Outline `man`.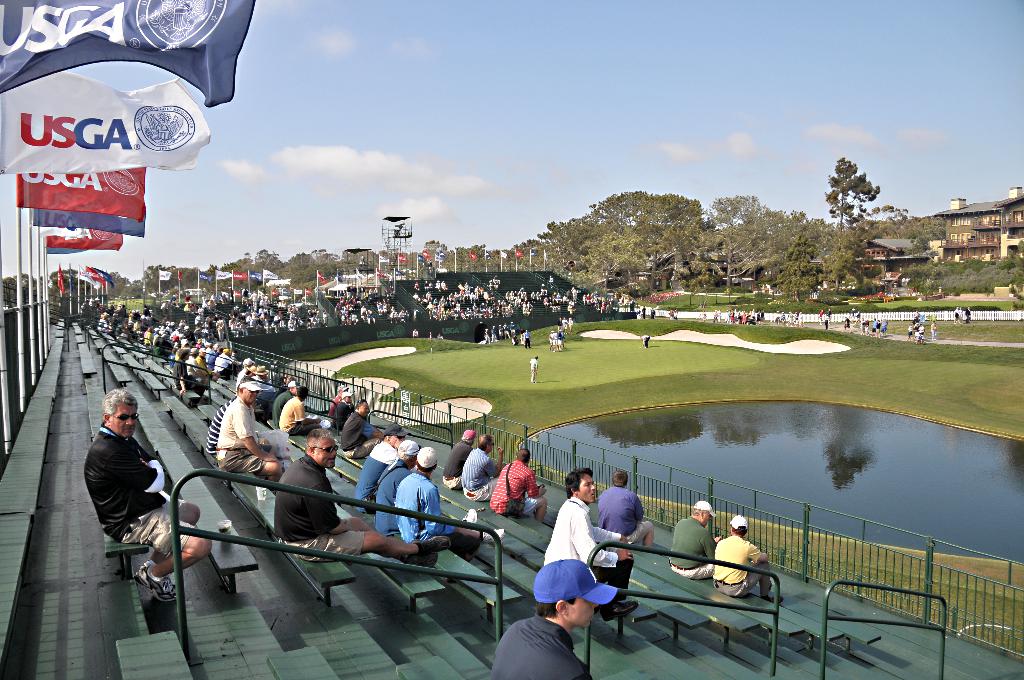
Outline: 485/555/619/679.
